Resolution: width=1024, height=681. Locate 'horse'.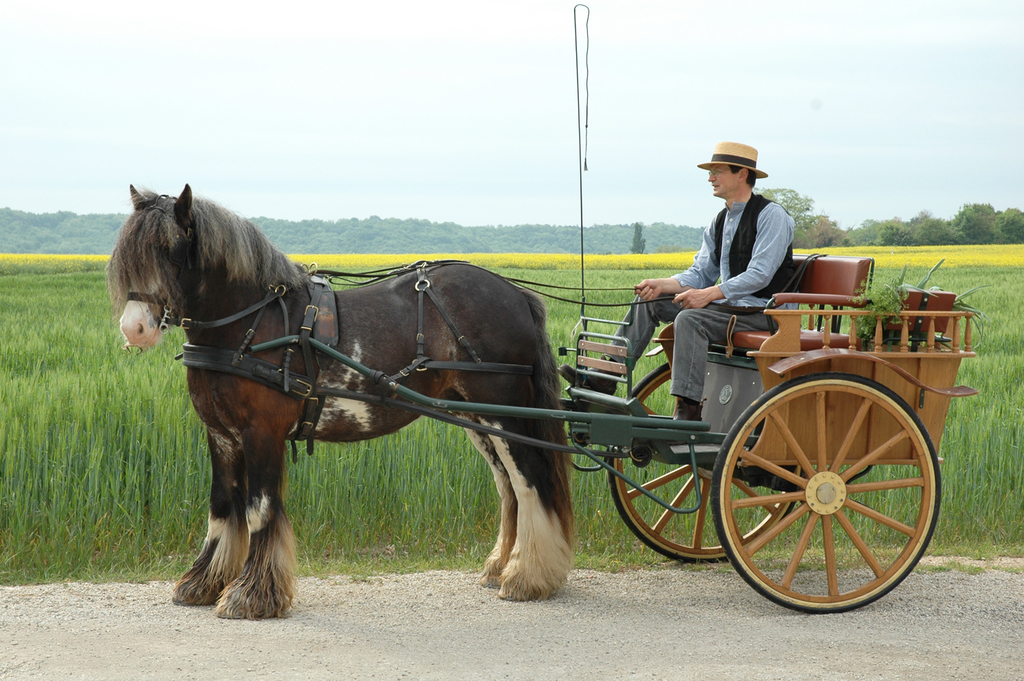
[left=103, top=184, right=579, bottom=620].
